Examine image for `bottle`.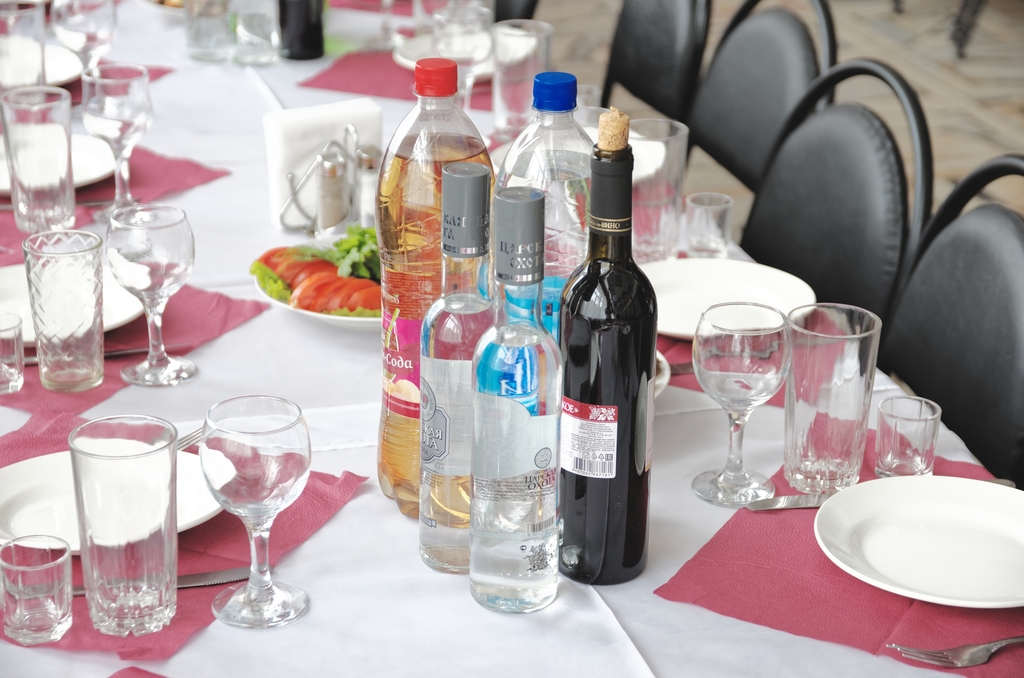
Examination result: locate(374, 59, 493, 506).
